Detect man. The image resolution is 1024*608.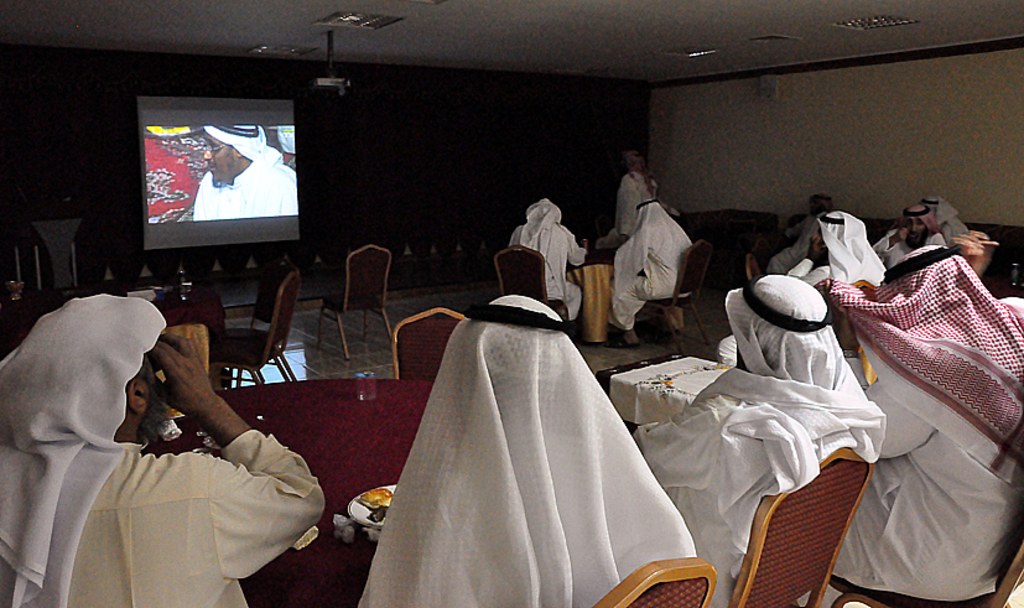
(left=348, top=291, right=702, bottom=607).
